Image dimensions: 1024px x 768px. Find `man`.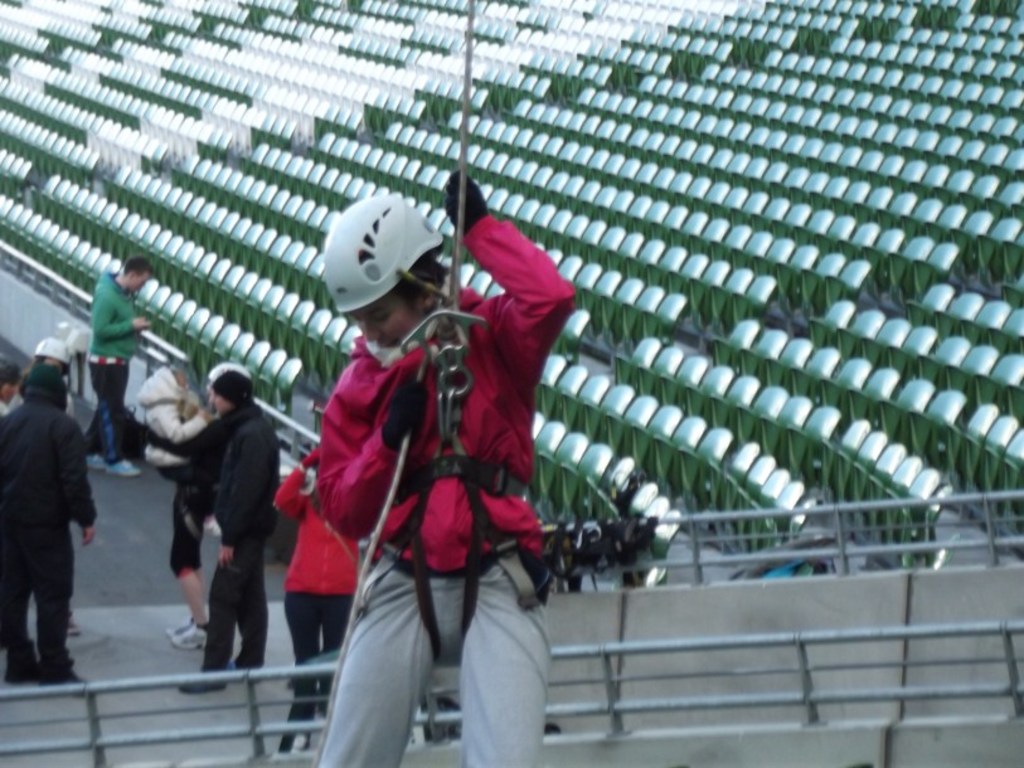
[x1=0, y1=337, x2=107, y2=686].
